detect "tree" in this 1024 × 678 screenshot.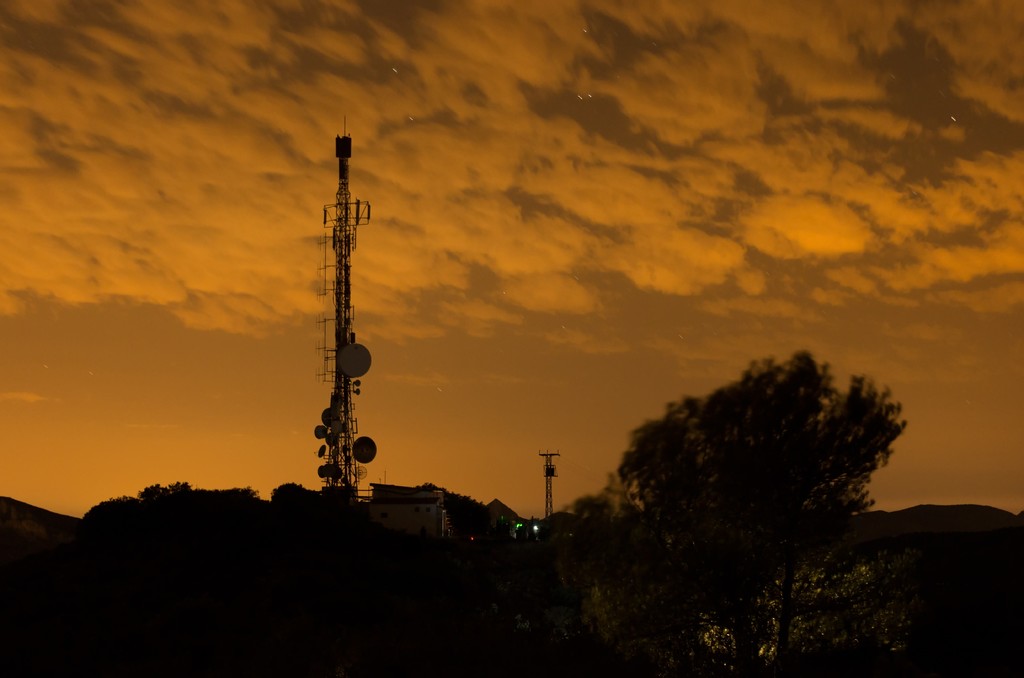
Detection: (270,482,319,511).
